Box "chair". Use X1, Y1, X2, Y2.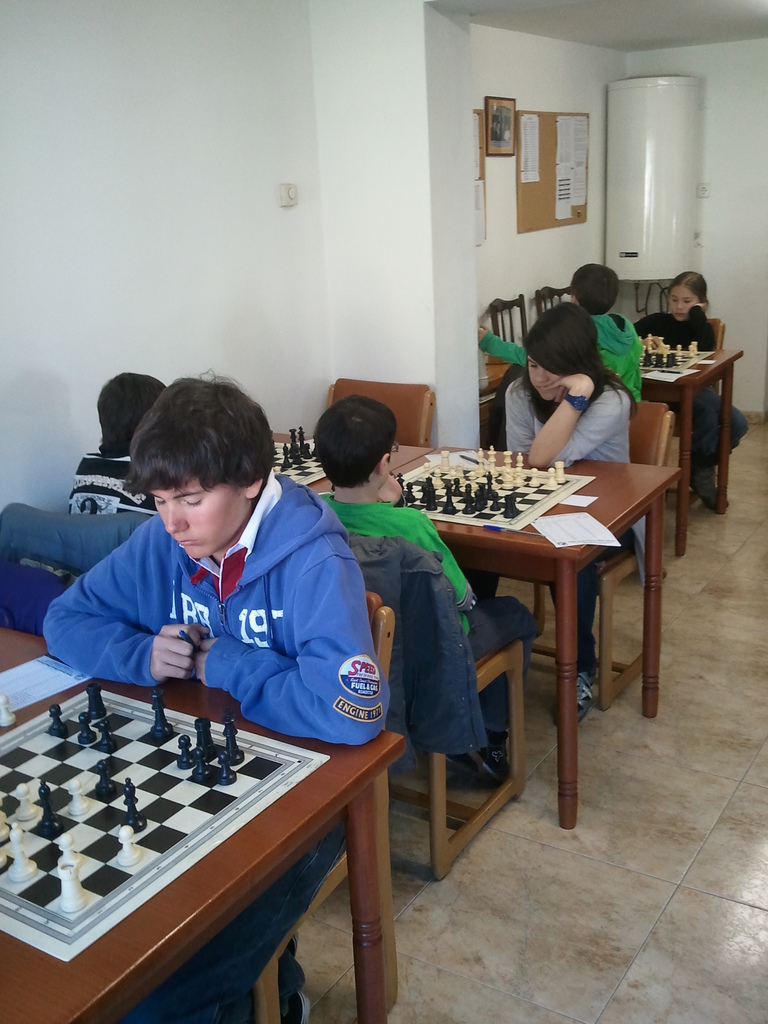
331, 371, 439, 447.
